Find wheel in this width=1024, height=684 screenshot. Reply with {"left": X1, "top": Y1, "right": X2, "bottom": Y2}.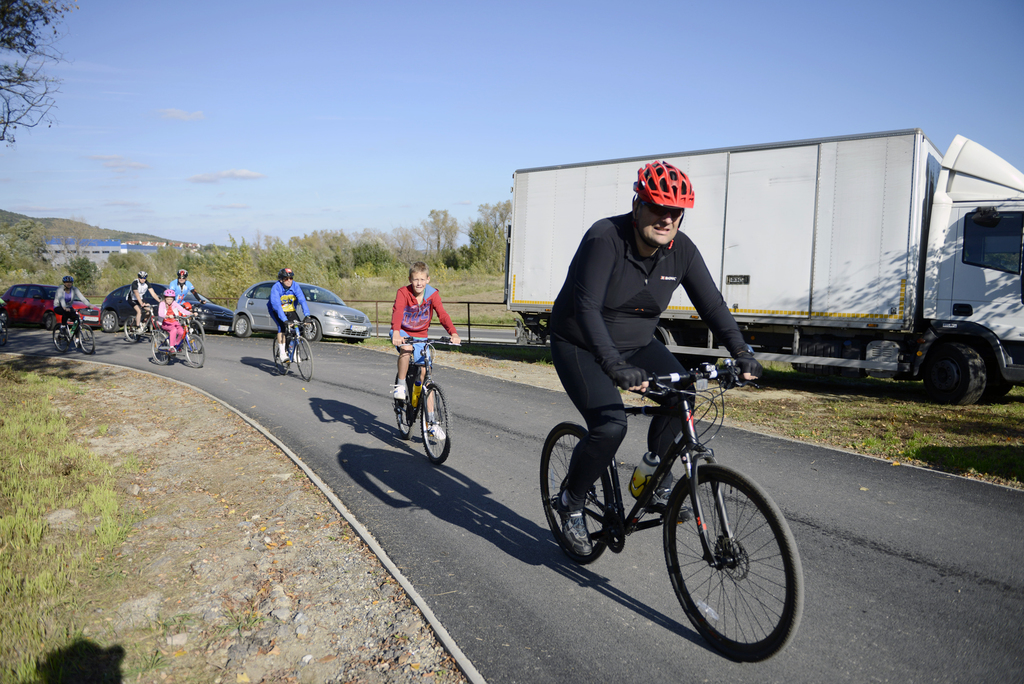
{"left": 307, "top": 319, "right": 321, "bottom": 345}.
